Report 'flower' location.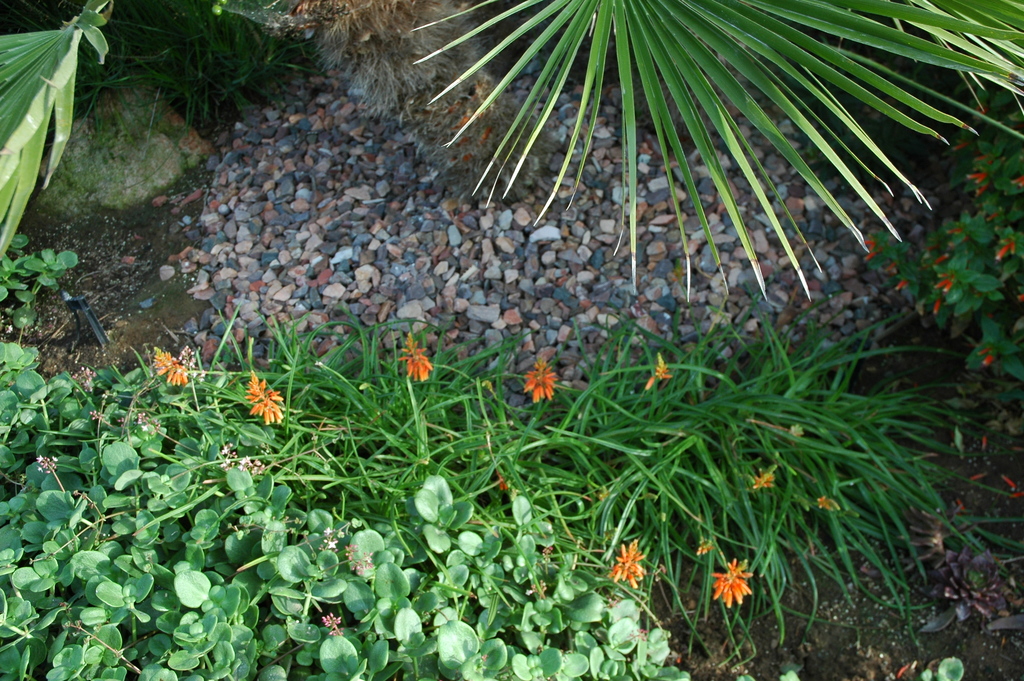
Report: (left=890, top=658, right=913, bottom=675).
